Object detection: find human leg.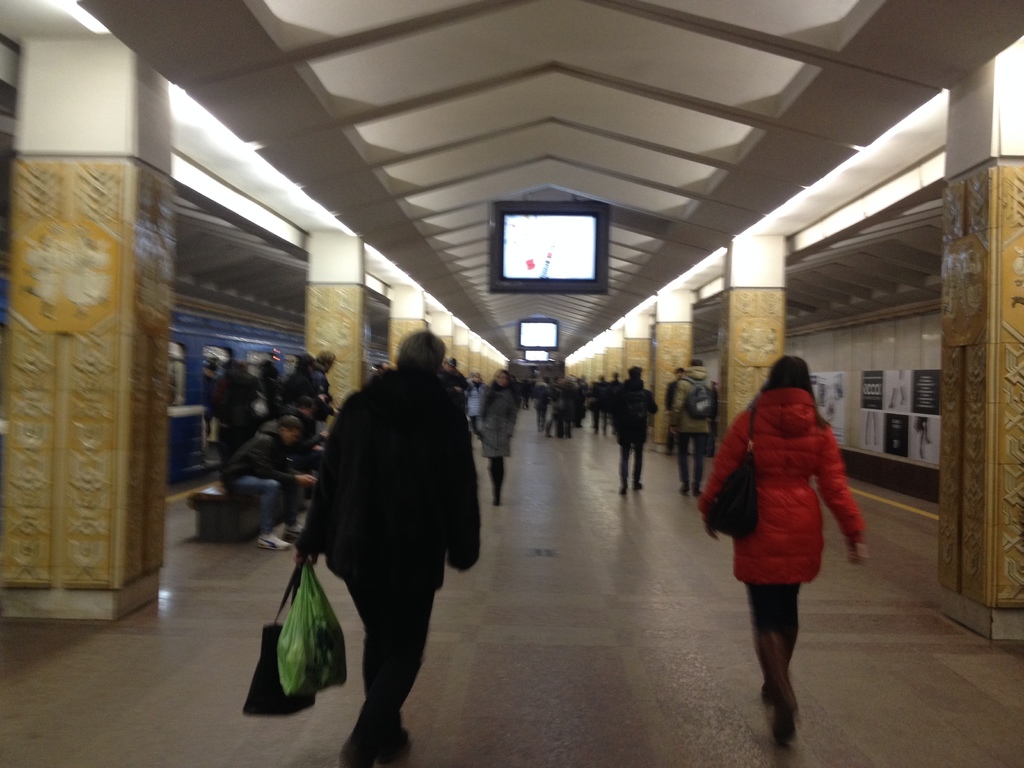
crop(673, 431, 692, 492).
